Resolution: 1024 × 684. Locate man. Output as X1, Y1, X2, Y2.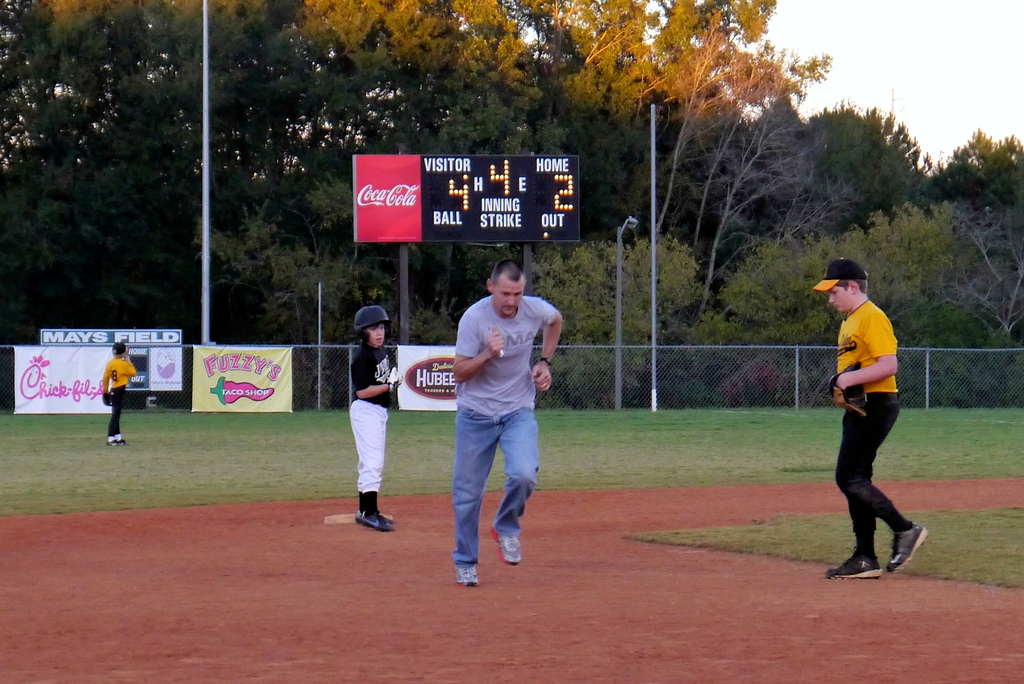
456, 260, 568, 580.
